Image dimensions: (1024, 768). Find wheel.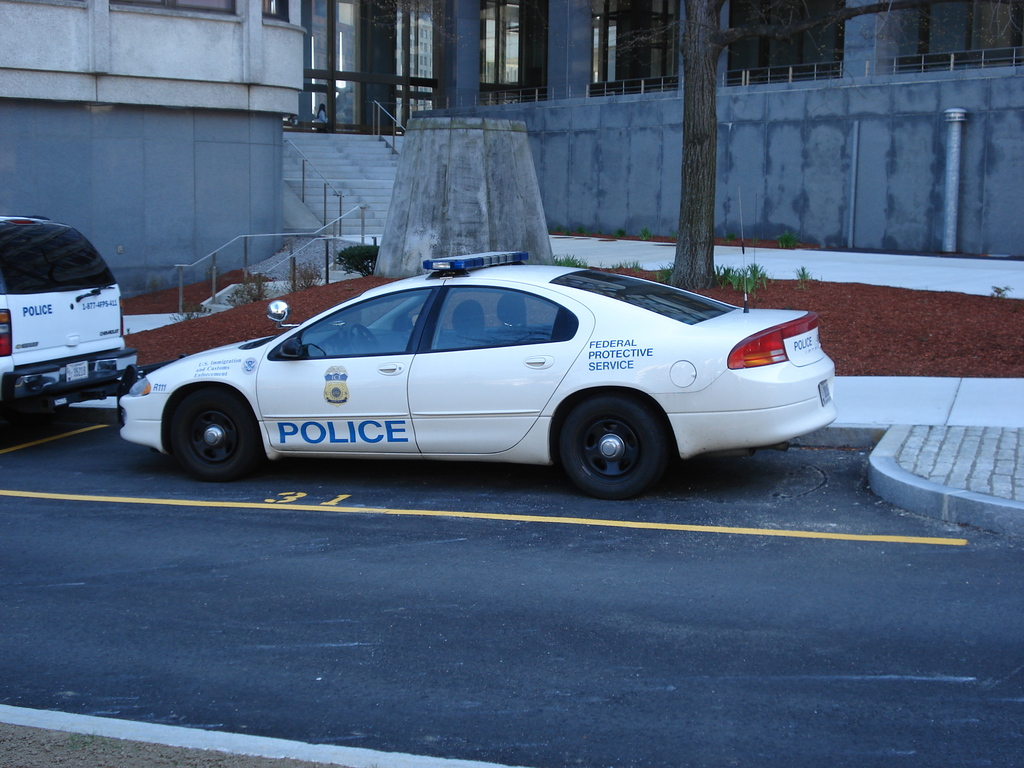
552, 397, 668, 499.
